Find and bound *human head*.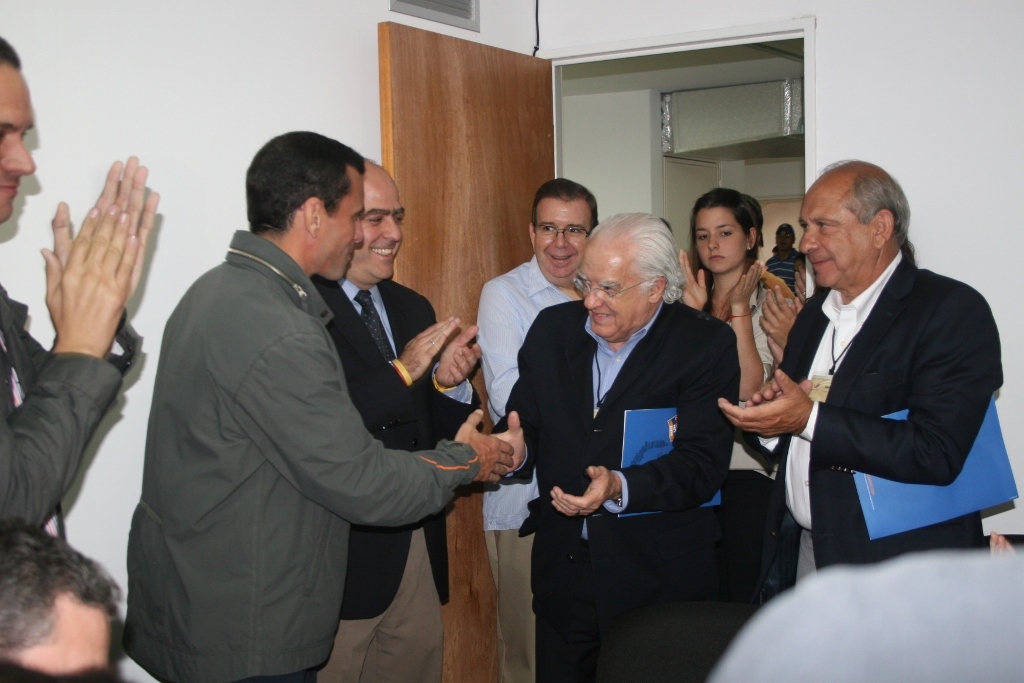
Bound: detection(687, 189, 759, 273).
